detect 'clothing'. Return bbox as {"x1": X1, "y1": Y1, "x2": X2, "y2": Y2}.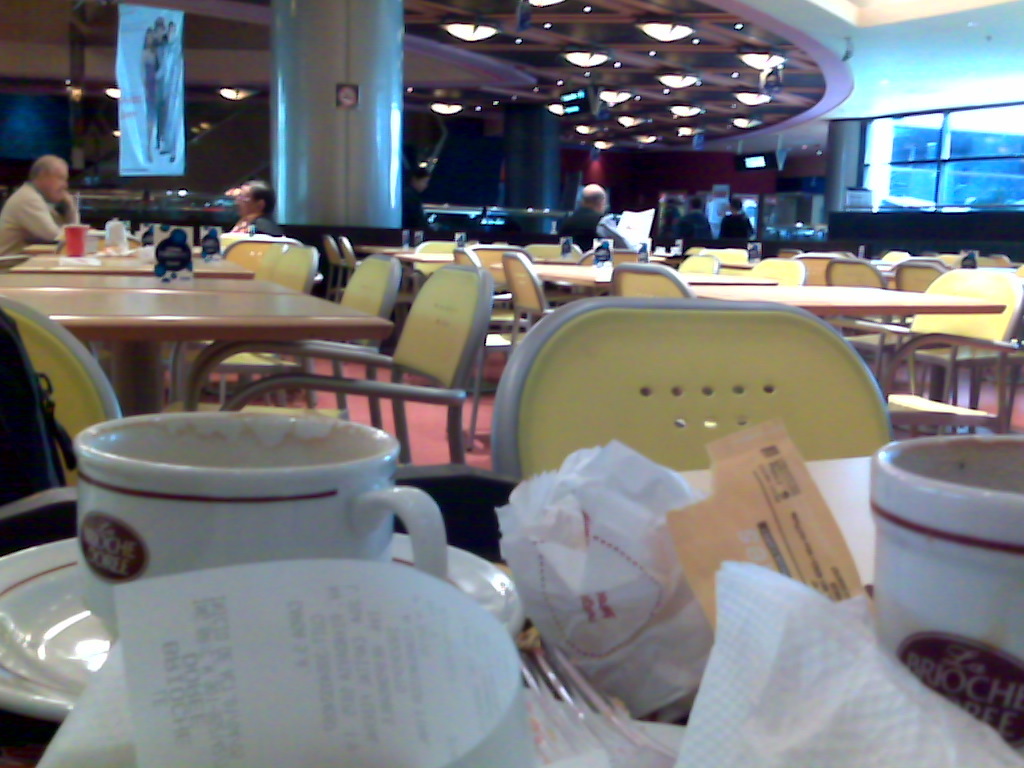
{"x1": 675, "y1": 208, "x2": 713, "y2": 243}.
